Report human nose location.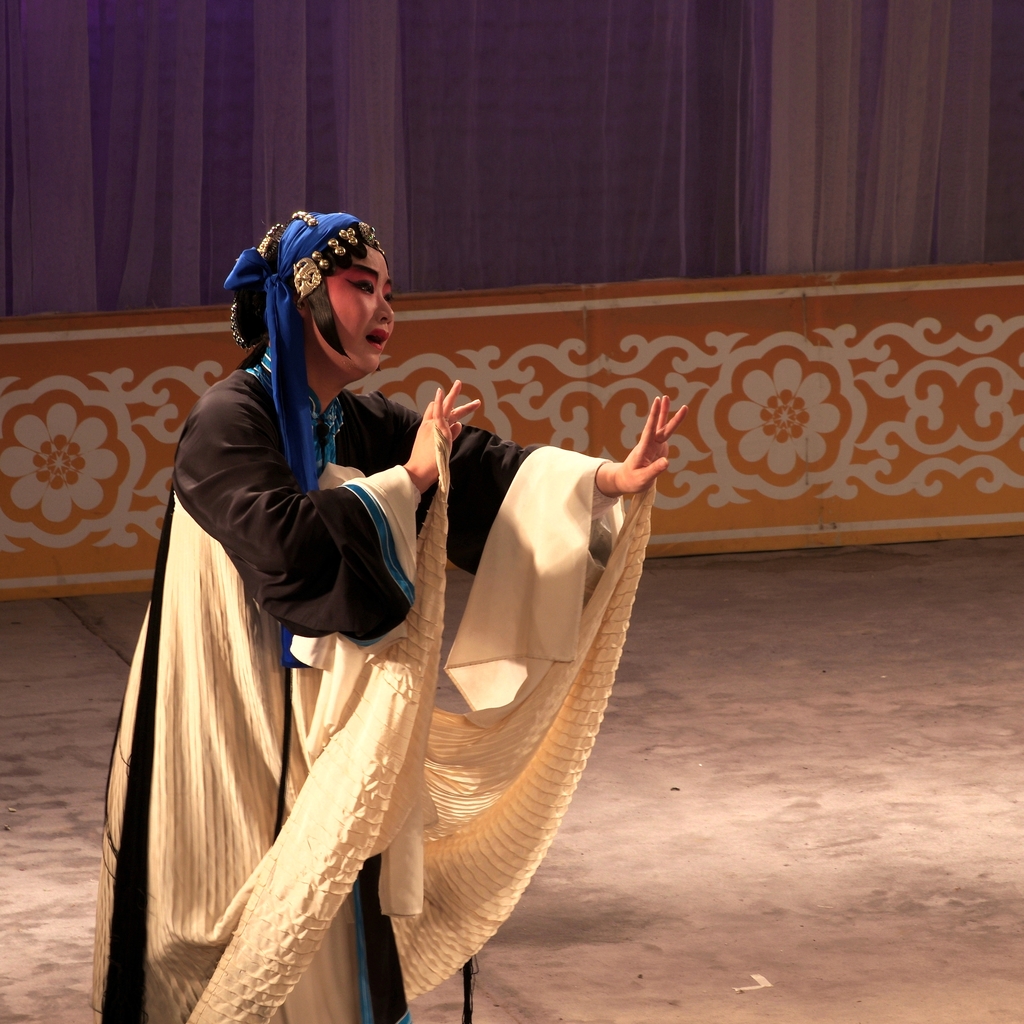
Report: left=376, top=292, right=390, bottom=319.
